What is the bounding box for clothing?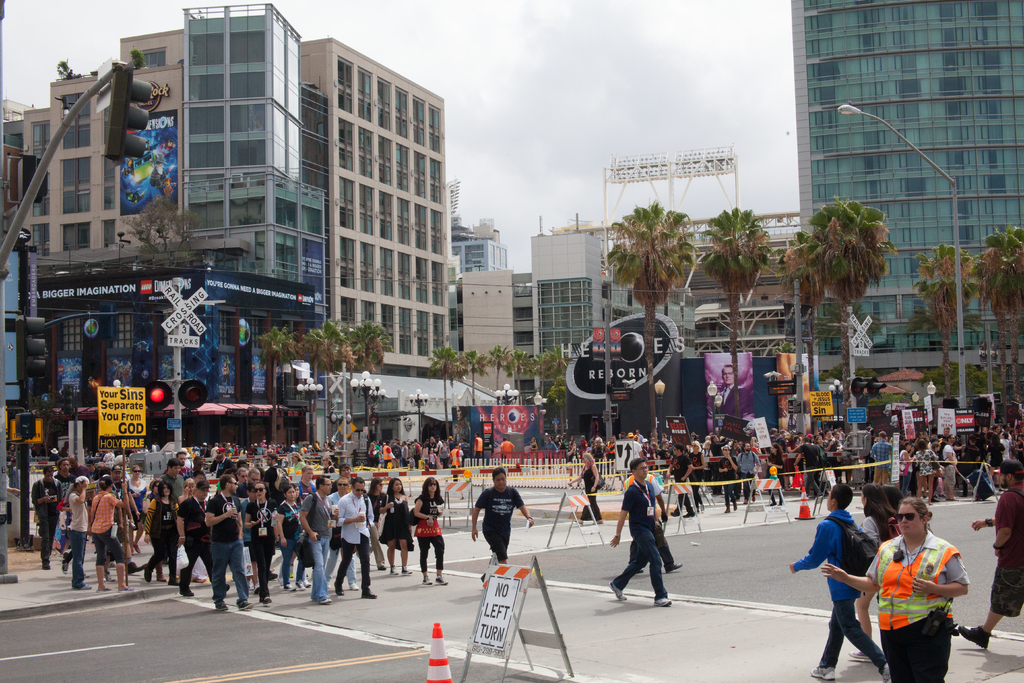
(x1=302, y1=490, x2=332, y2=591).
